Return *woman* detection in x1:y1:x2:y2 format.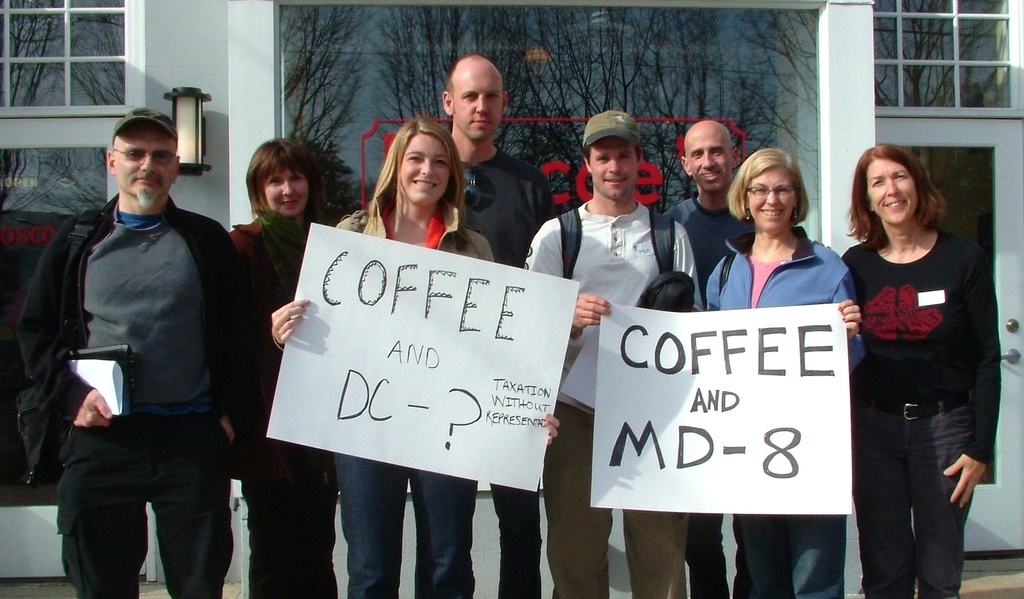
828:137:996:598.
